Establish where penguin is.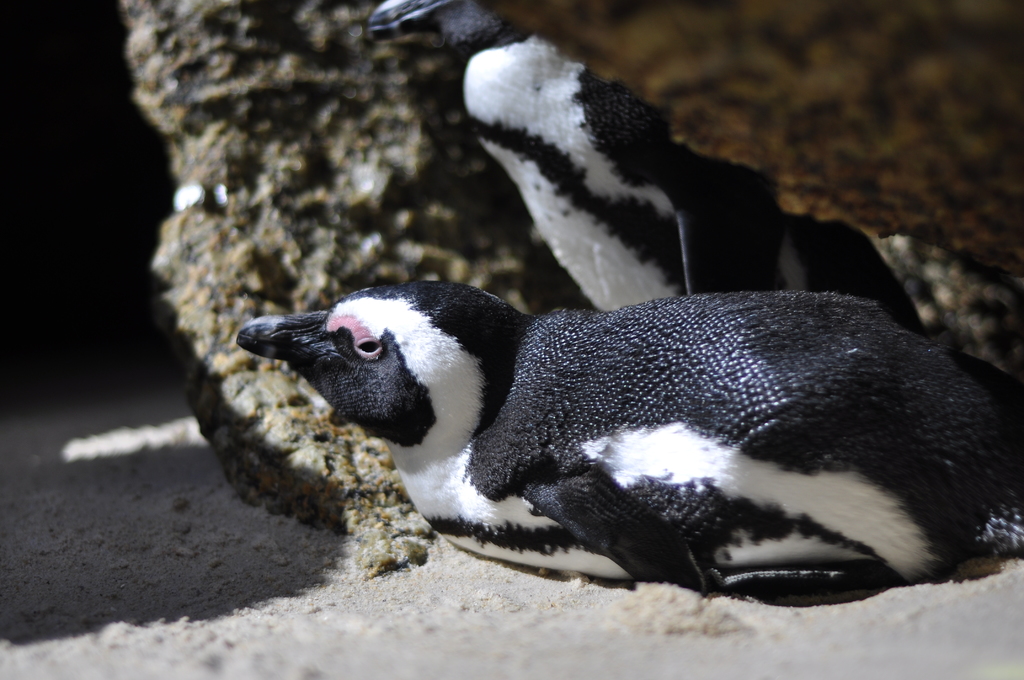
Established at bbox=[352, 0, 929, 332].
